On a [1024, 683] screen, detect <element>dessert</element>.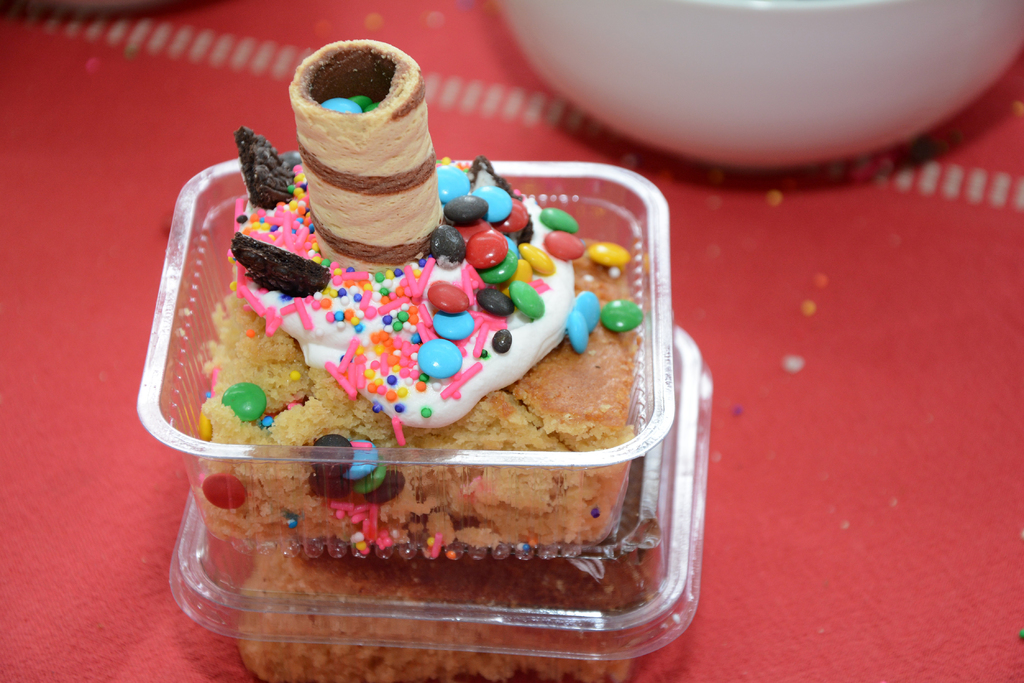
select_region(203, 39, 642, 558).
